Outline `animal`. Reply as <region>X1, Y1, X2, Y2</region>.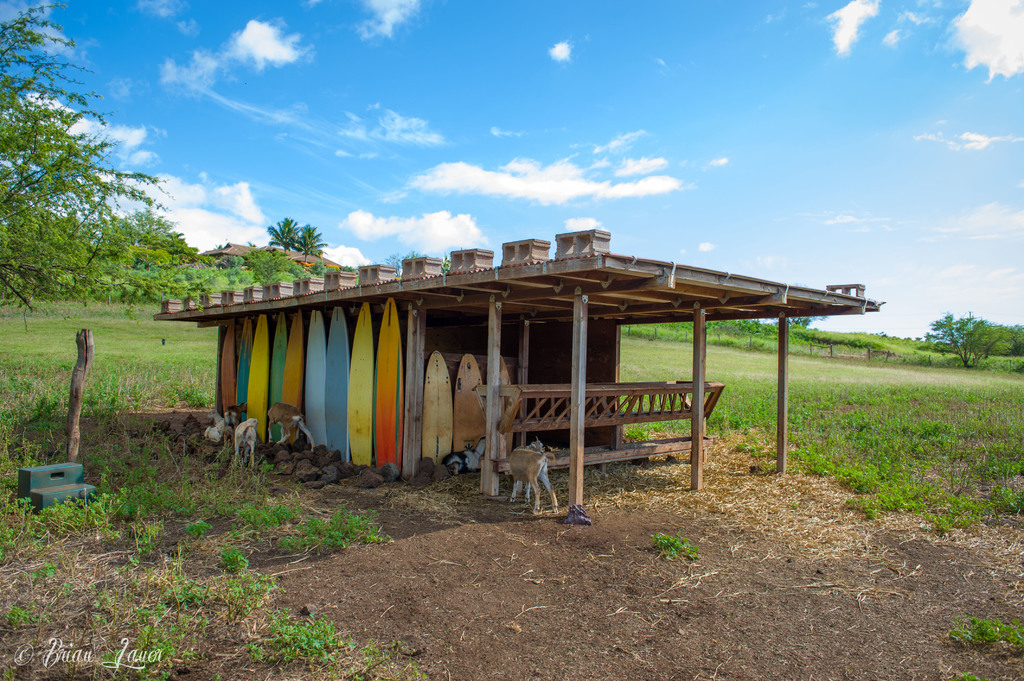
<region>266, 402, 316, 456</region>.
